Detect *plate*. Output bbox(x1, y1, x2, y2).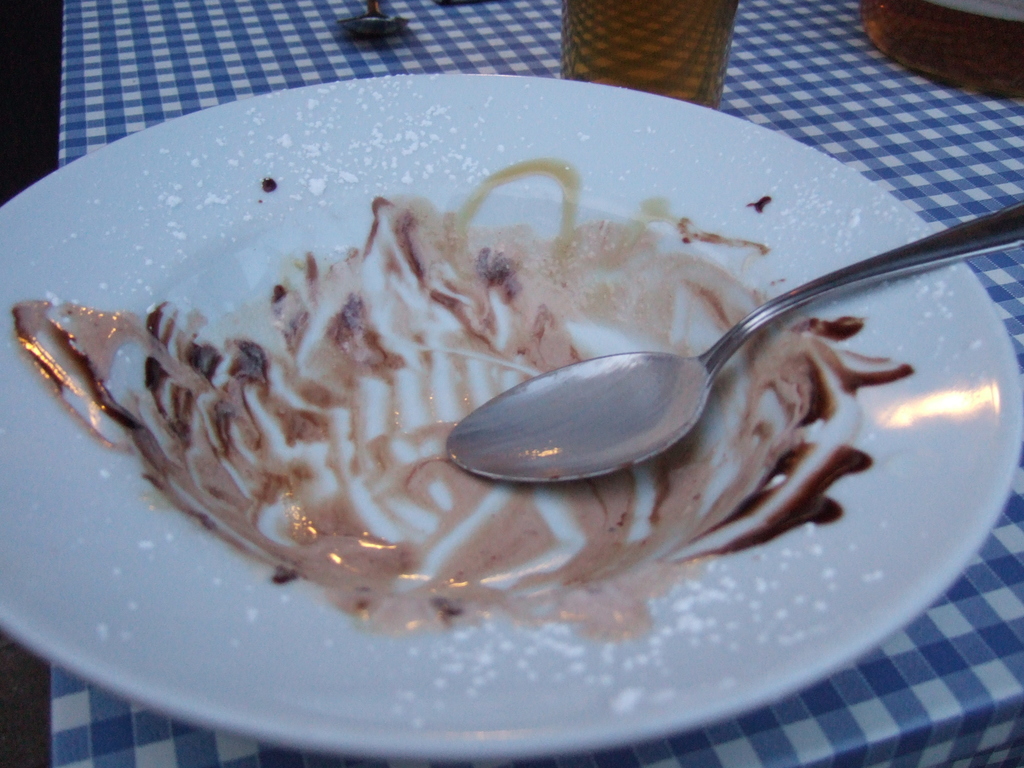
bbox(0, 68, 1023, 767).
